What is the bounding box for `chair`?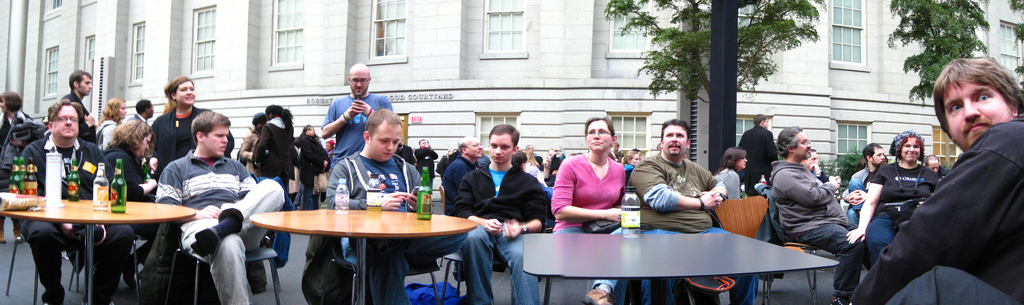
[x1=166, y1=235, x2=282, y2=304].
